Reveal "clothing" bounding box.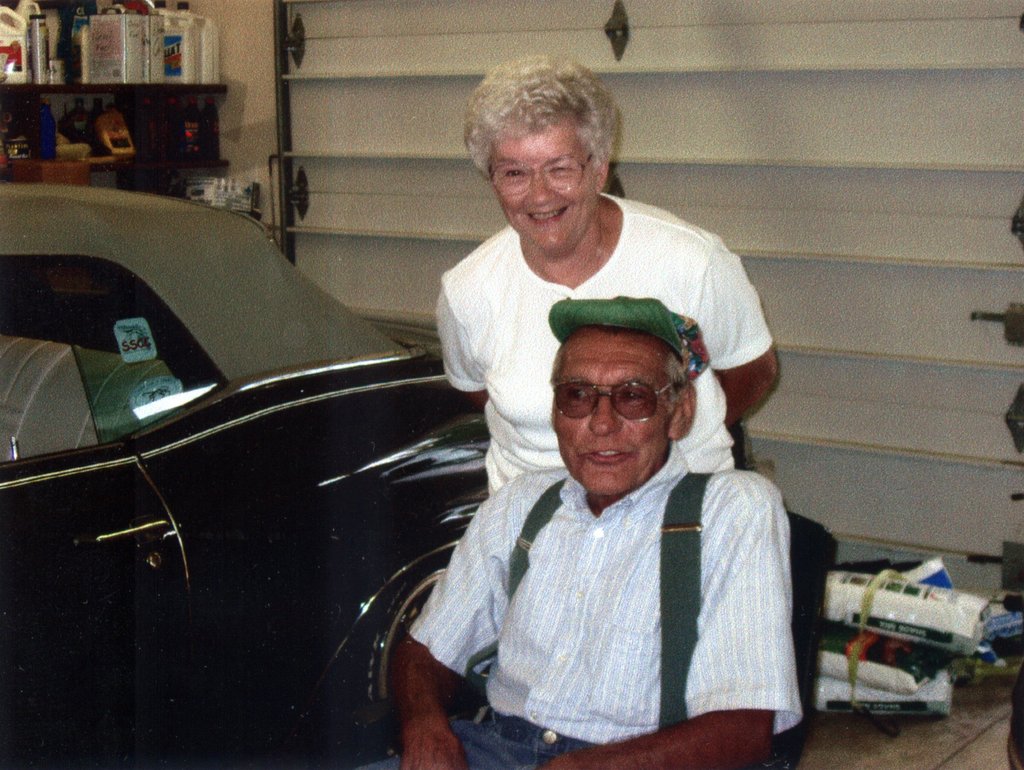
Revealed: [x1=419, y1=372, x2=815, y2=758].
